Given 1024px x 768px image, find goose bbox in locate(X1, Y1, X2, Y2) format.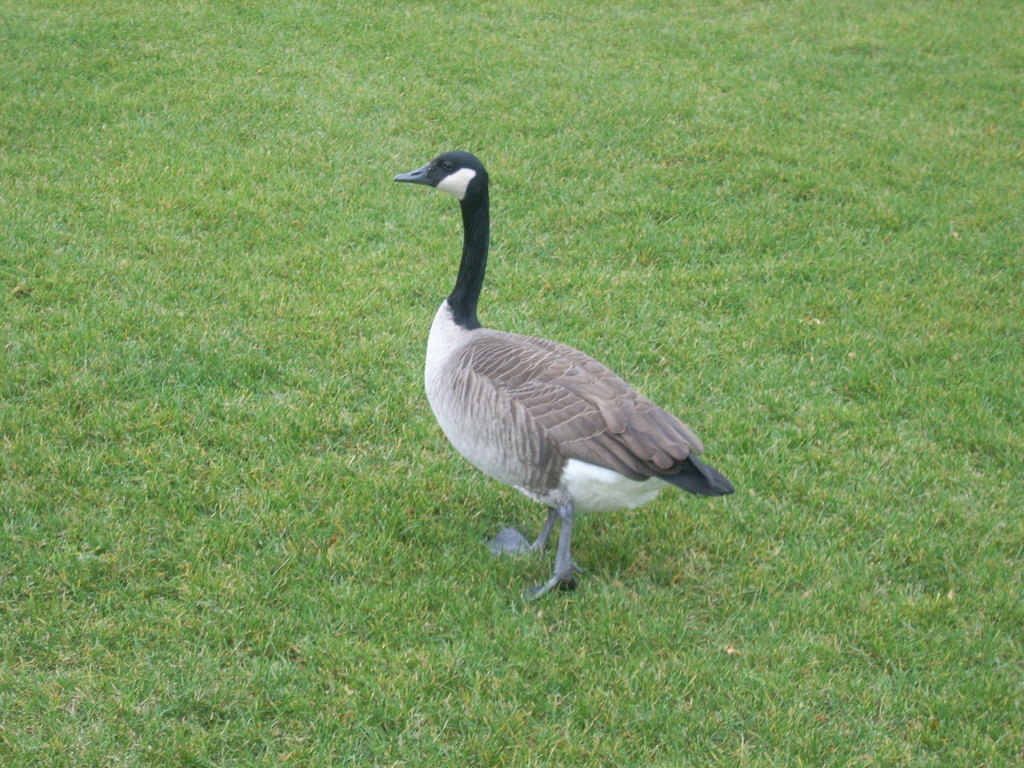
locate(395, 150, 735, 600).
